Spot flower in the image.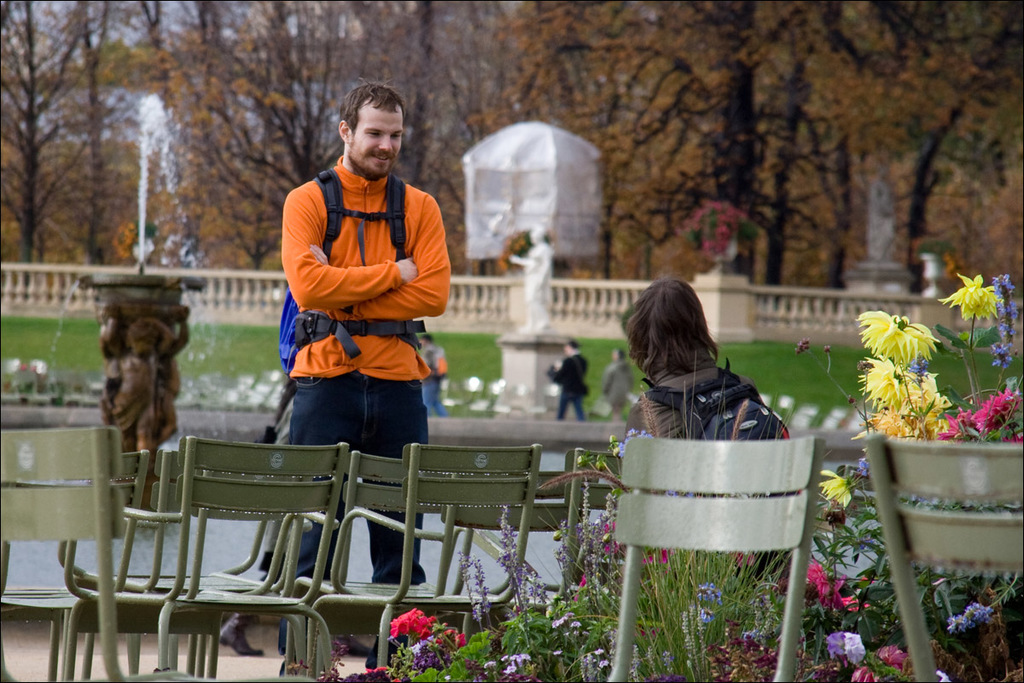
flower found at [841,585,859,616].
